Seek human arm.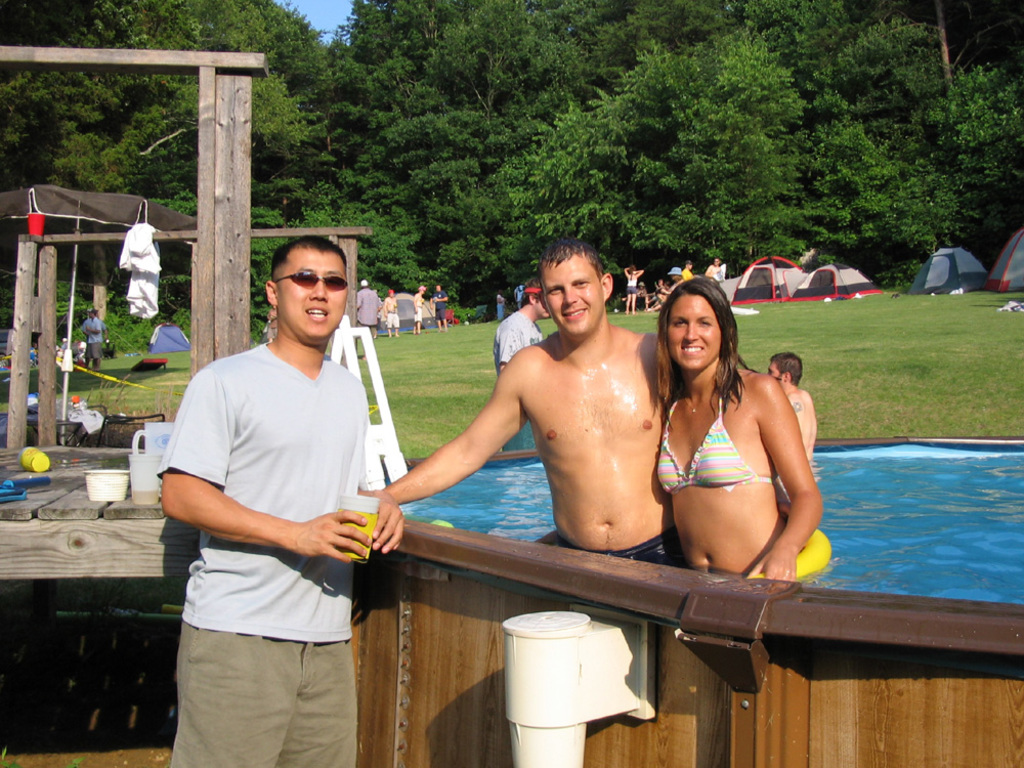
162/373/370/561.
